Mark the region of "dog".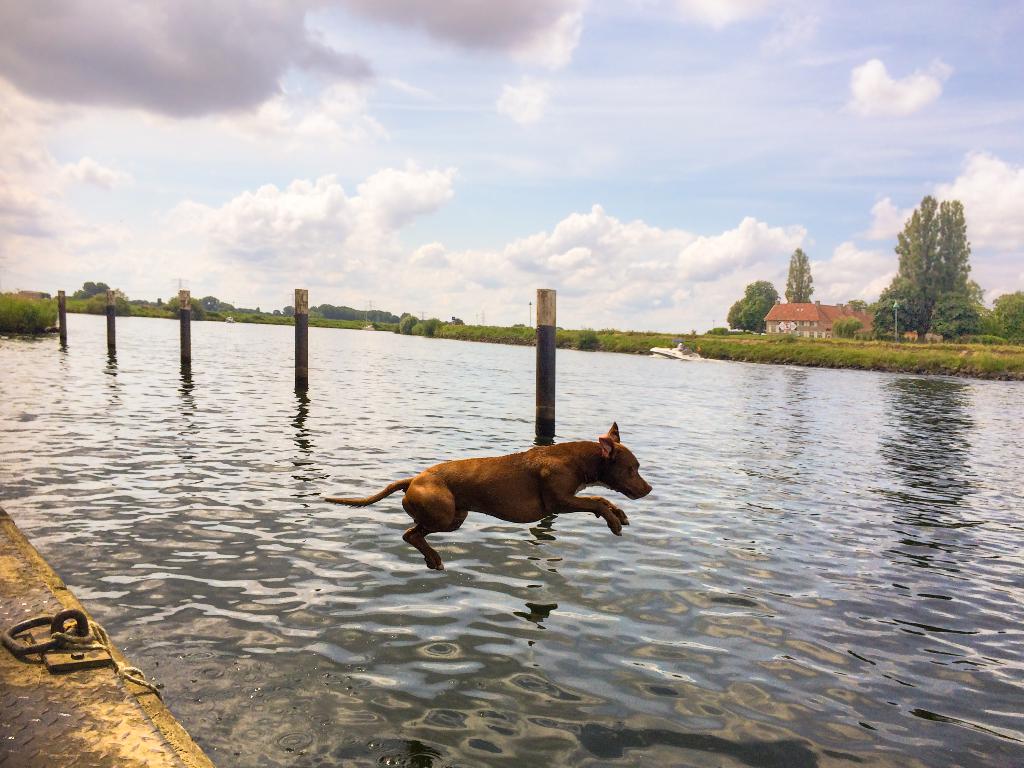
Region: {"x1": 326, "y1": 417, "x2": 653, "y2": 572}.
